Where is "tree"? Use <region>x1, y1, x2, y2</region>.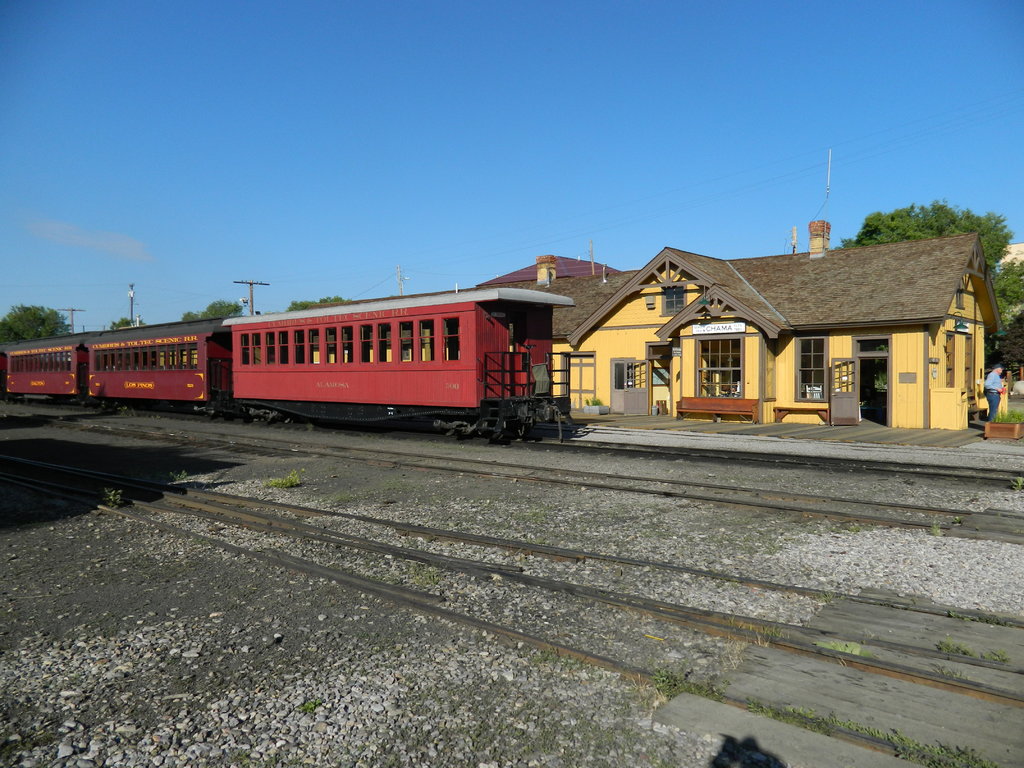
<region>0, 304, 71, 346</region>.
